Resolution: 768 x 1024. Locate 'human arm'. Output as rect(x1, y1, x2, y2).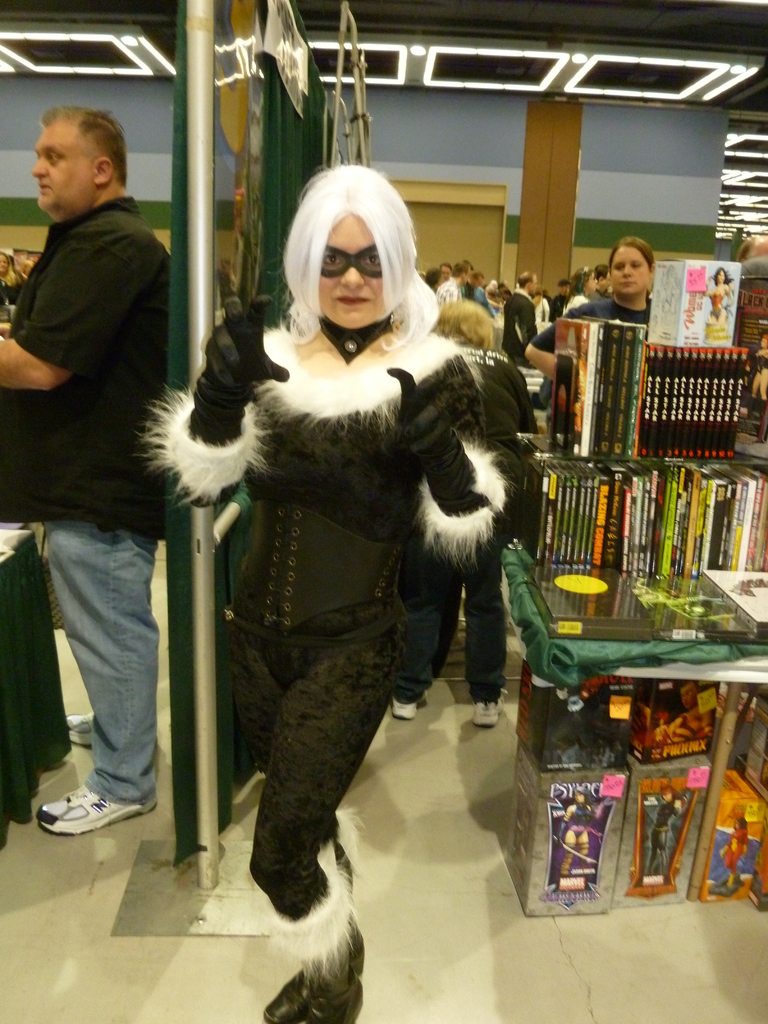
rect(518, 302, 539, 344).
